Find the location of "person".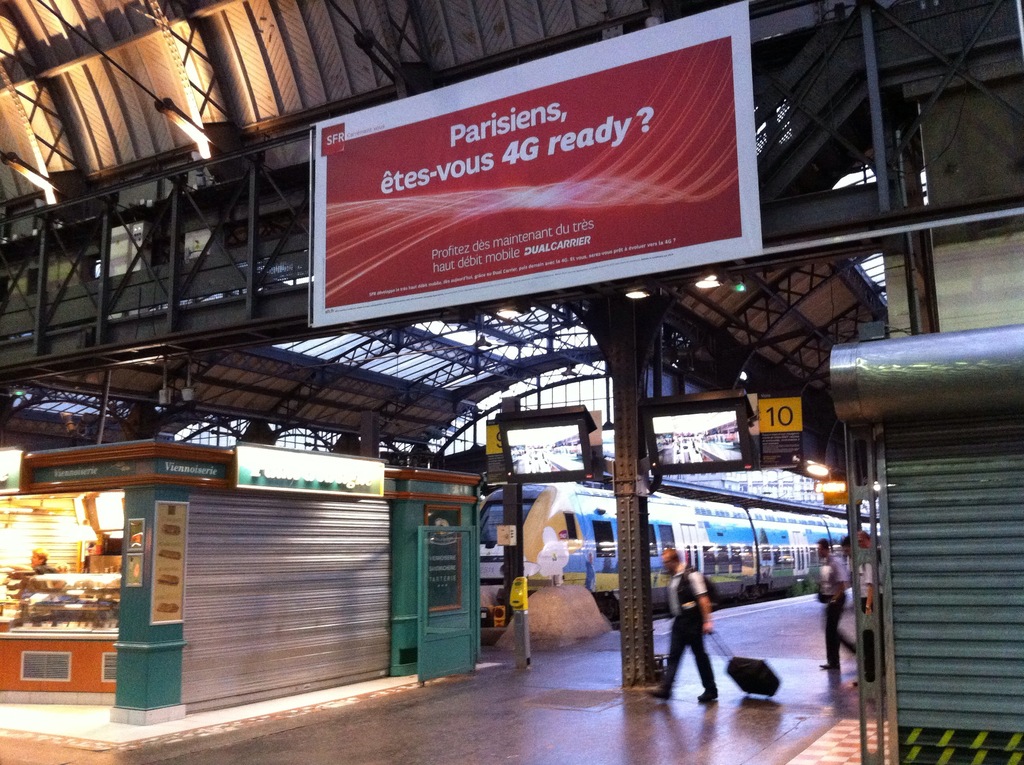
Location: (x1=638, y1=542, x2=716, y2=705).
